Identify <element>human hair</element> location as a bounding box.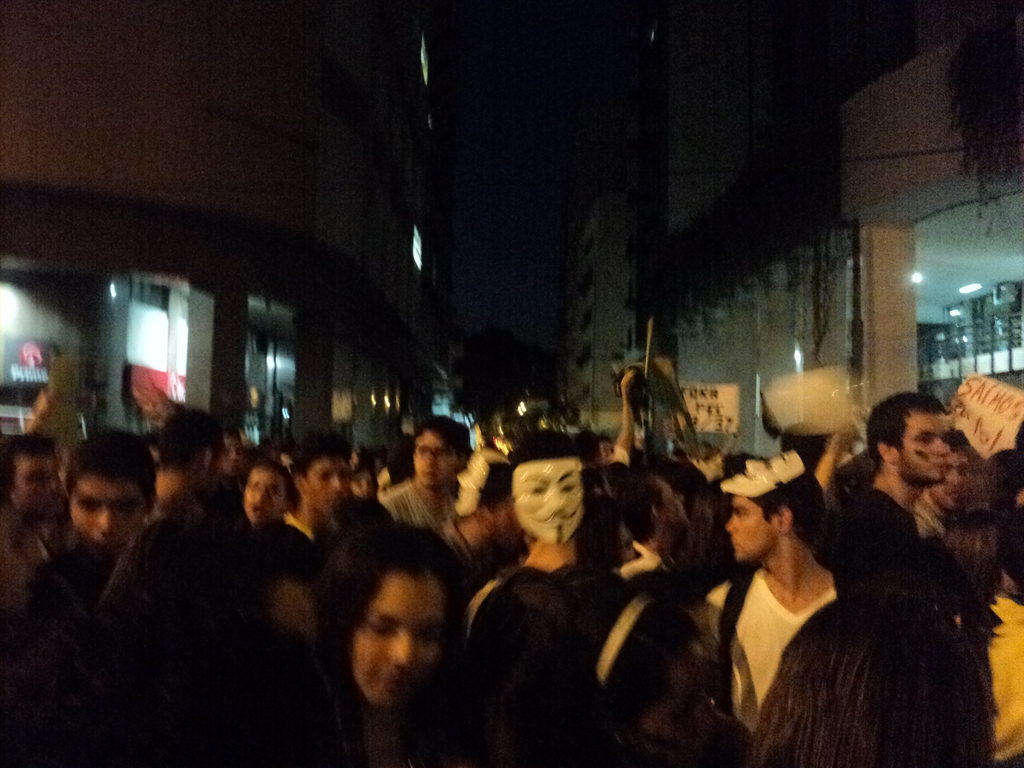
l=153, t=404, r=228, b=467.
